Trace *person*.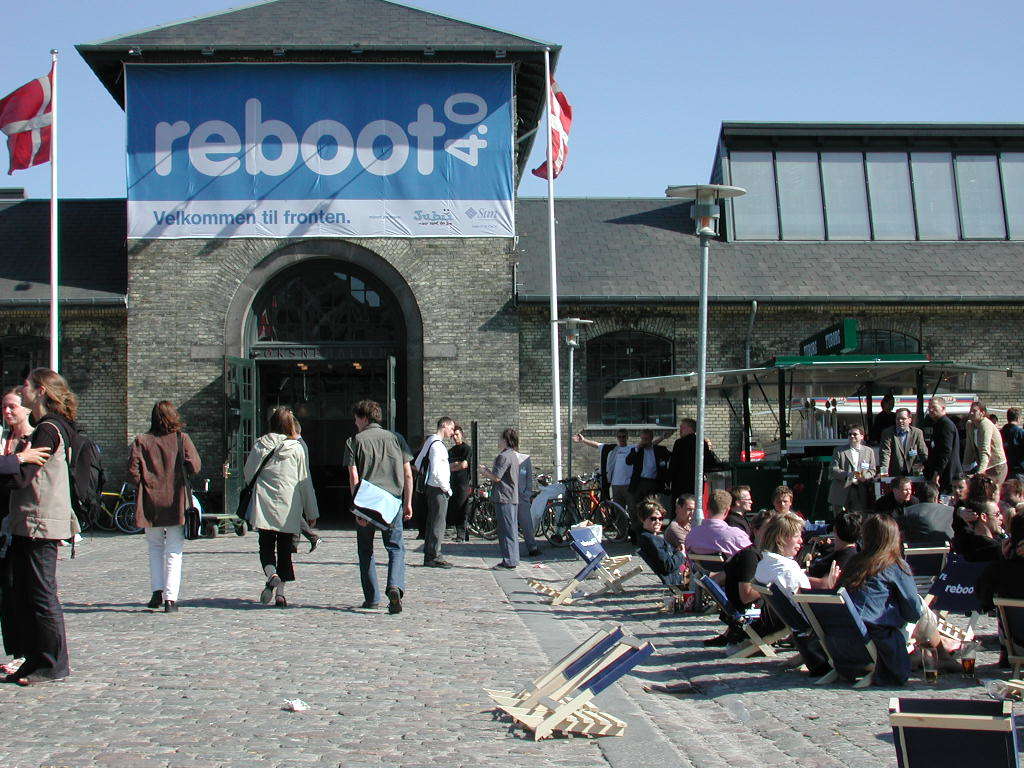
Traced to crop(664, 415, 714, 478).
